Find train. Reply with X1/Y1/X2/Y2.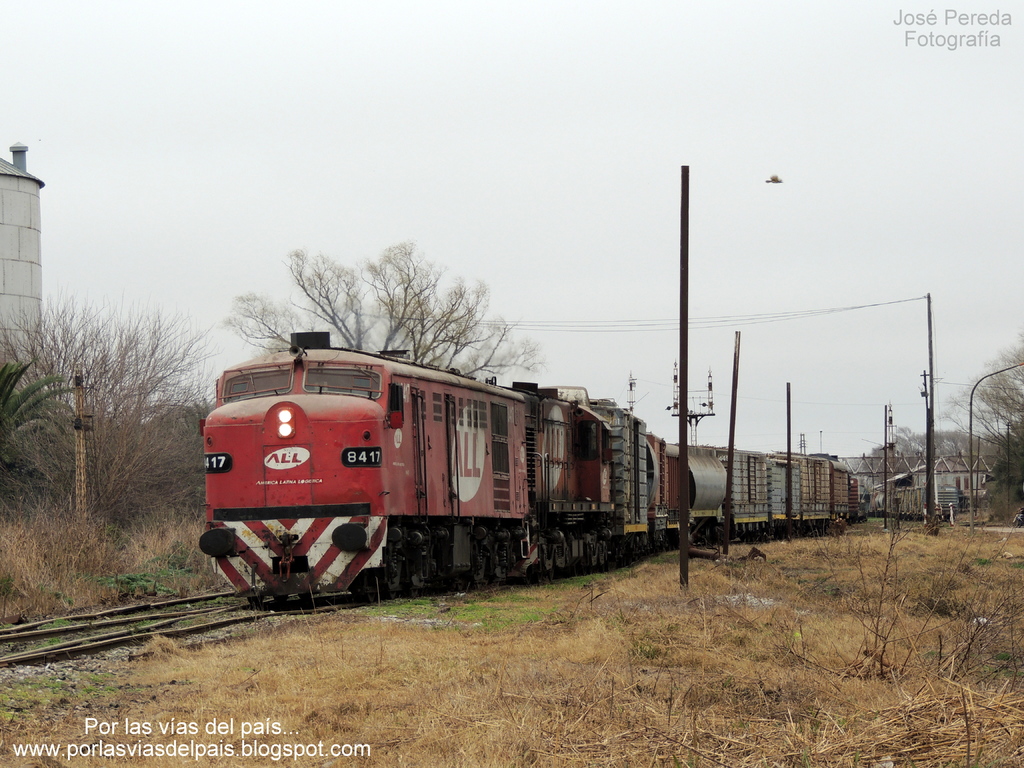
200/330/876/600.
